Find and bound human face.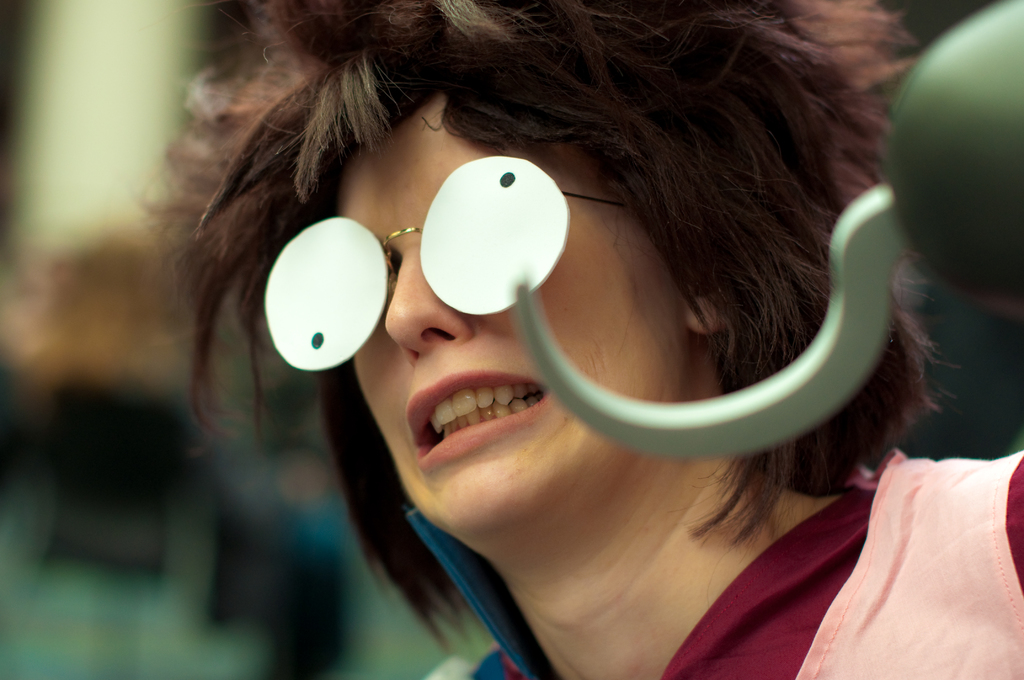
Bound: bbox=(303, 105, 691, 559).
